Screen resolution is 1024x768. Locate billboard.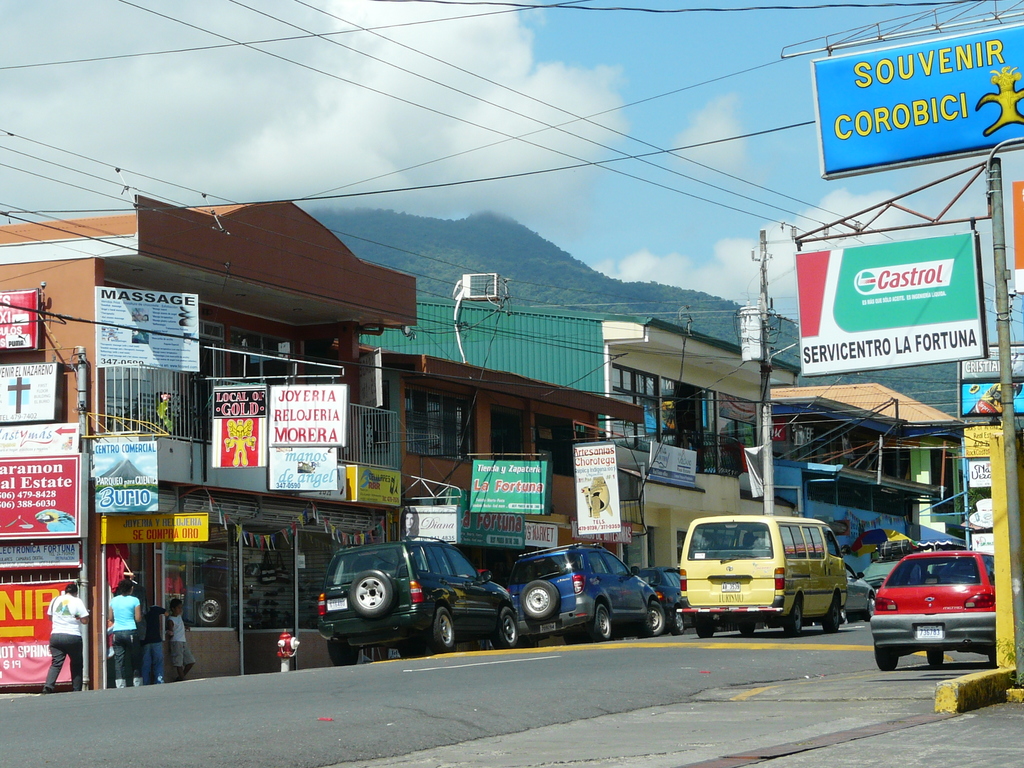
bbox=(343, 463, 399, 508).
